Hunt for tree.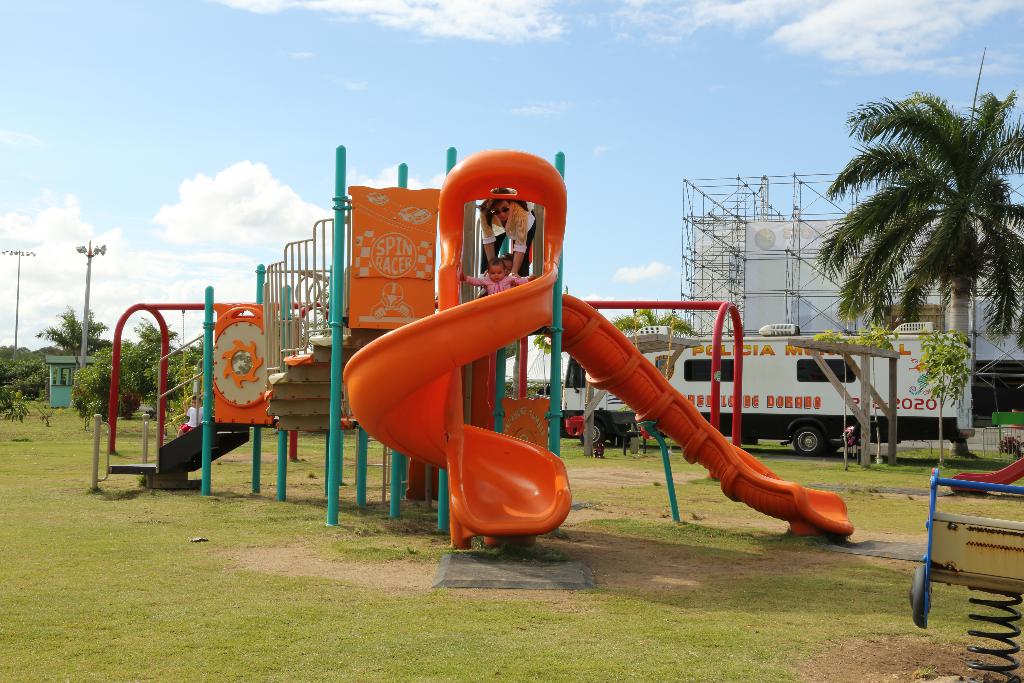
Hunted down at detection(923, 335, 982, 463).
